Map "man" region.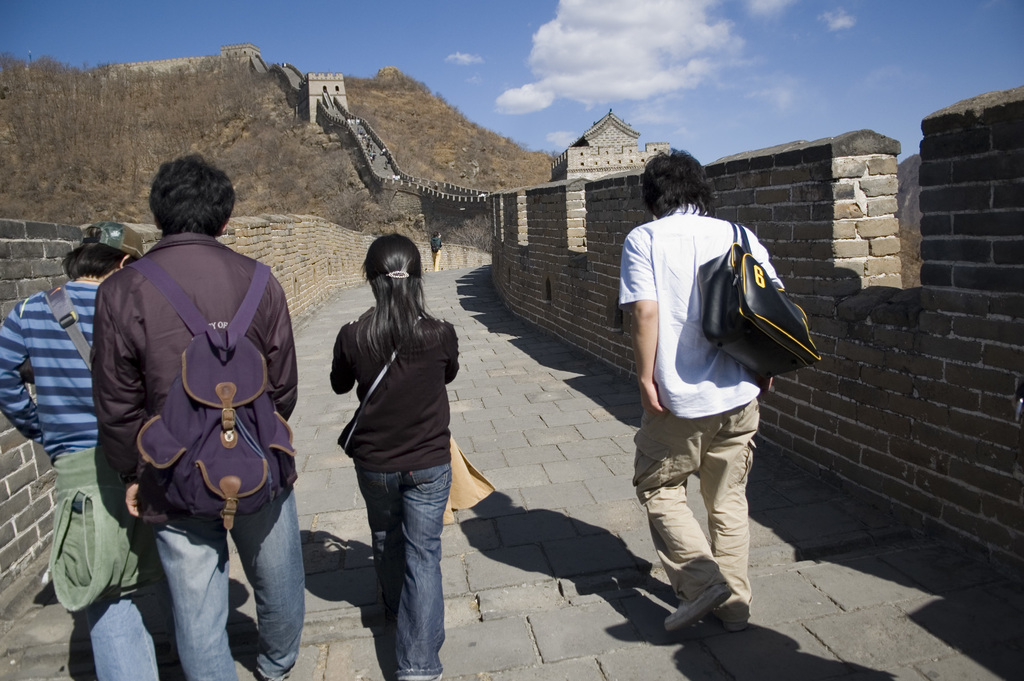
Mapped to rect(94, 148, 304, 680).
